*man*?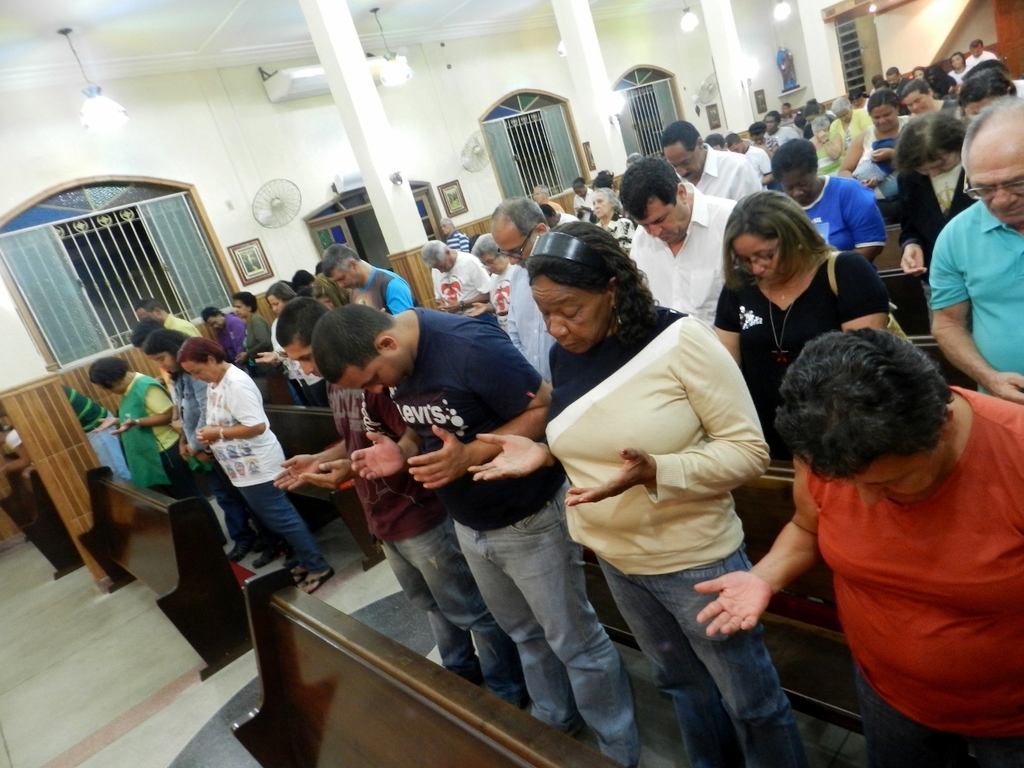
left=490, top=196, right=553, bottom=382
